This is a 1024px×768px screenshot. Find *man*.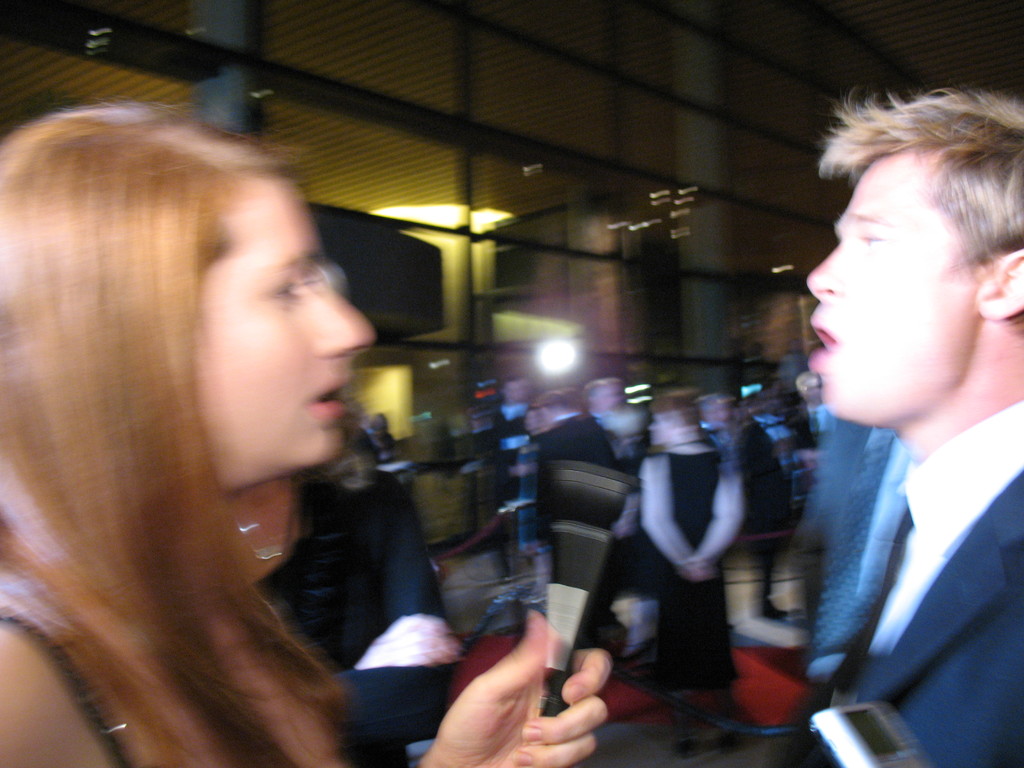
Bounding box: Rect(524, 393, 583, 542).
